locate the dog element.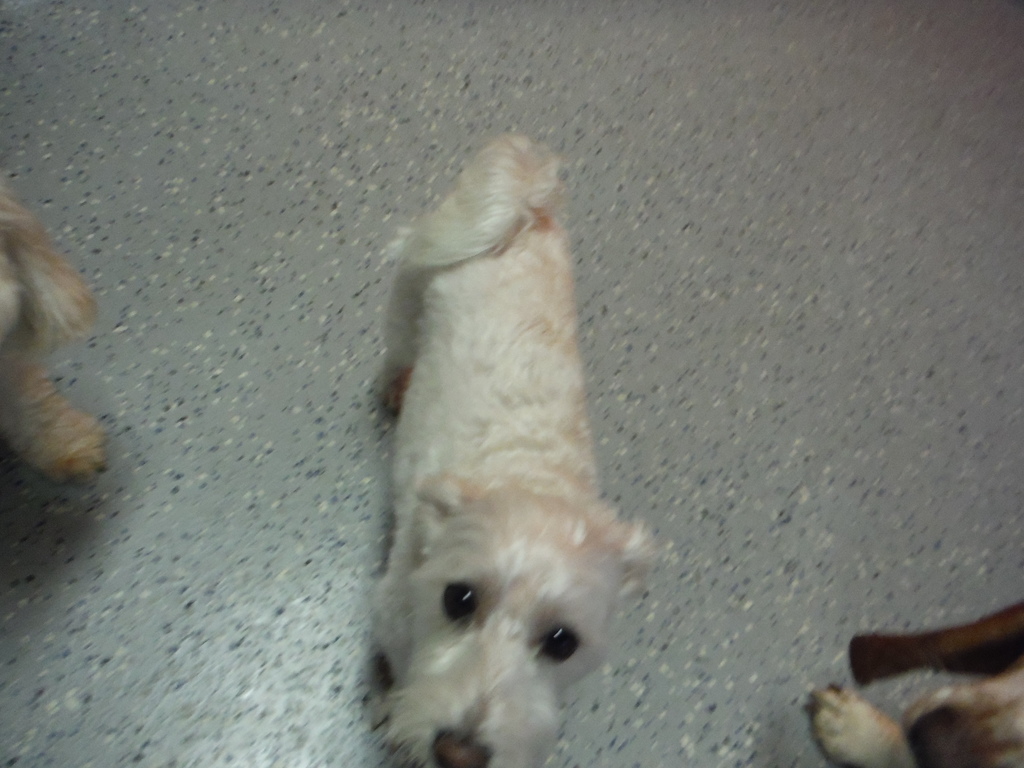
Element bbox: 375/135/659/767.
